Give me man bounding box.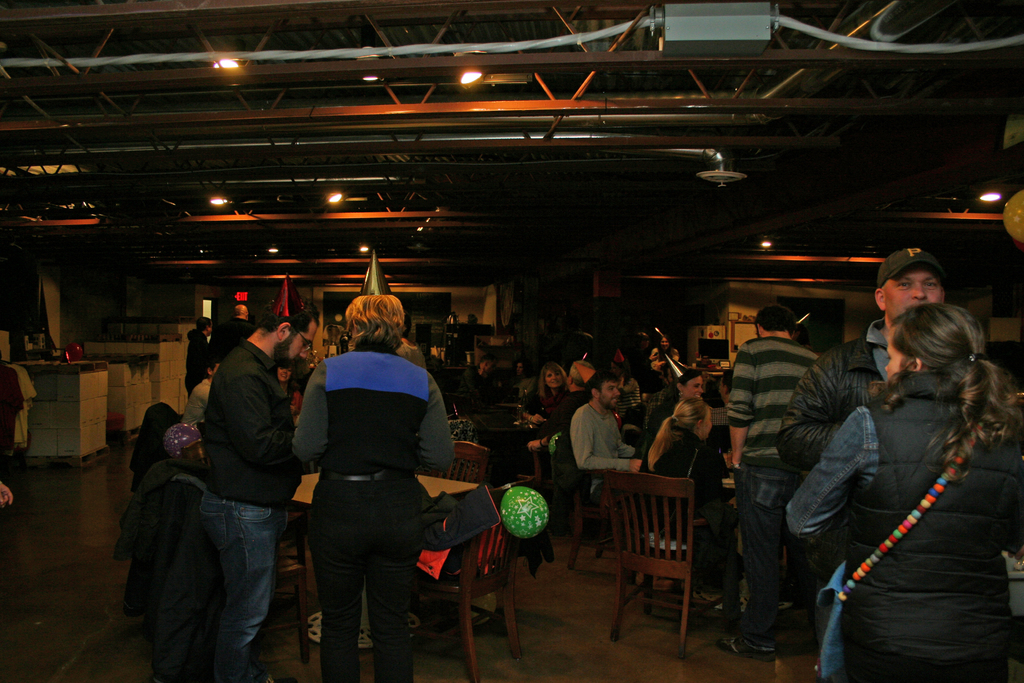
(x1=712, y1=300, x2=822, y2=661).
